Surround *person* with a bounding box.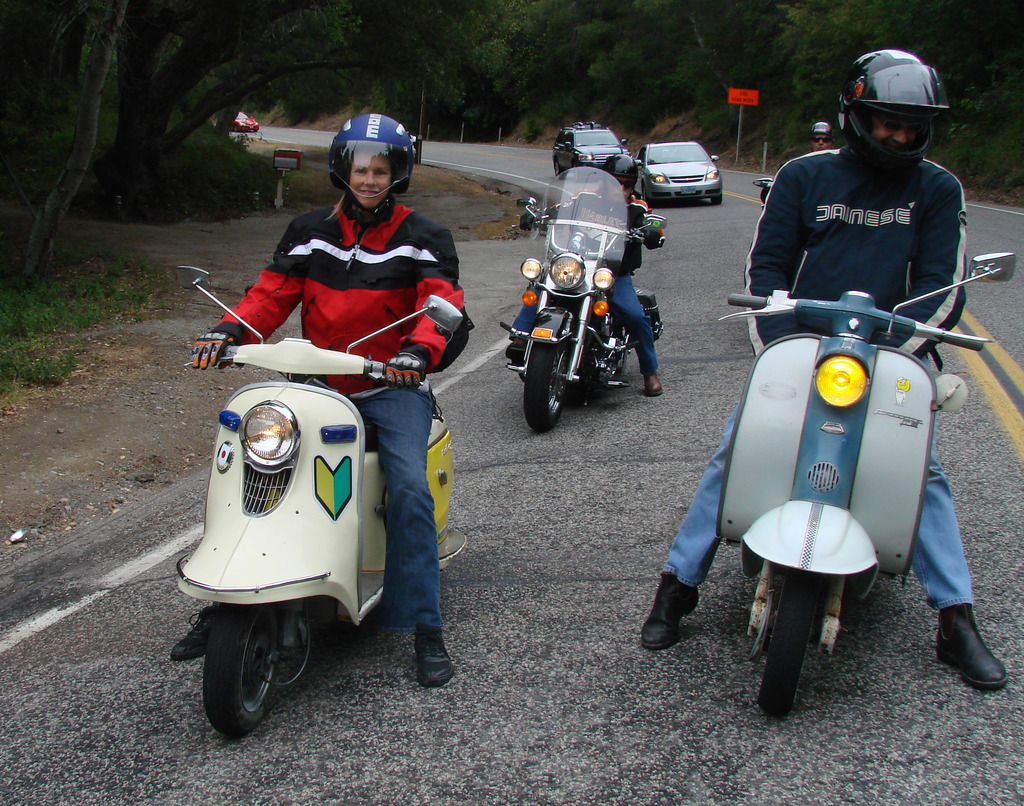
box=[813, 115, 834, 152].
